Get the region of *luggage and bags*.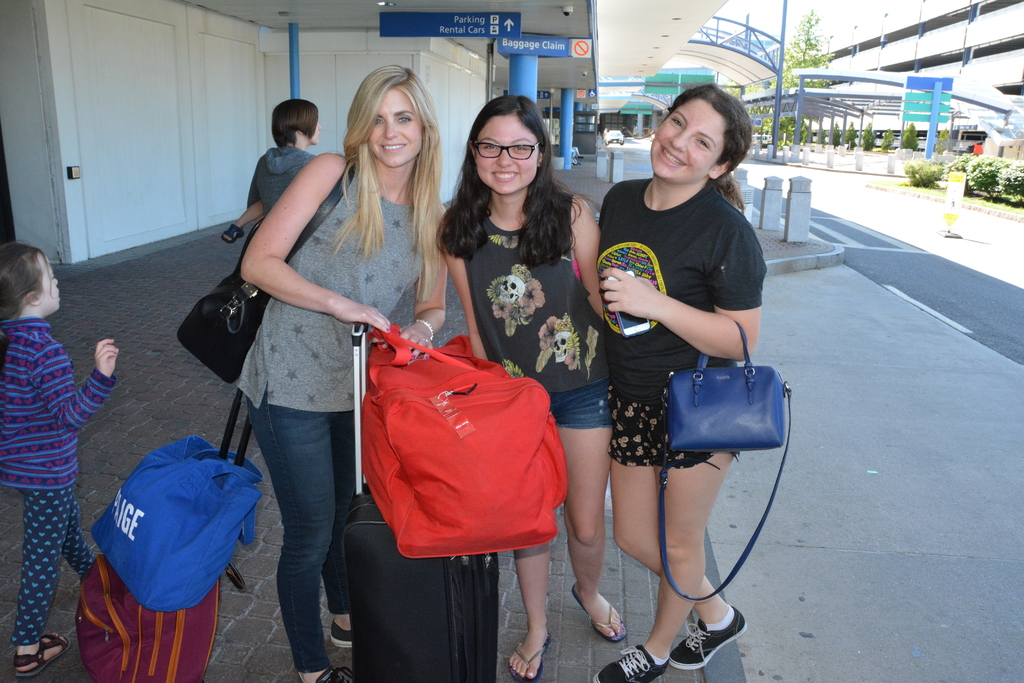
region(91, 390, 268, 611).
